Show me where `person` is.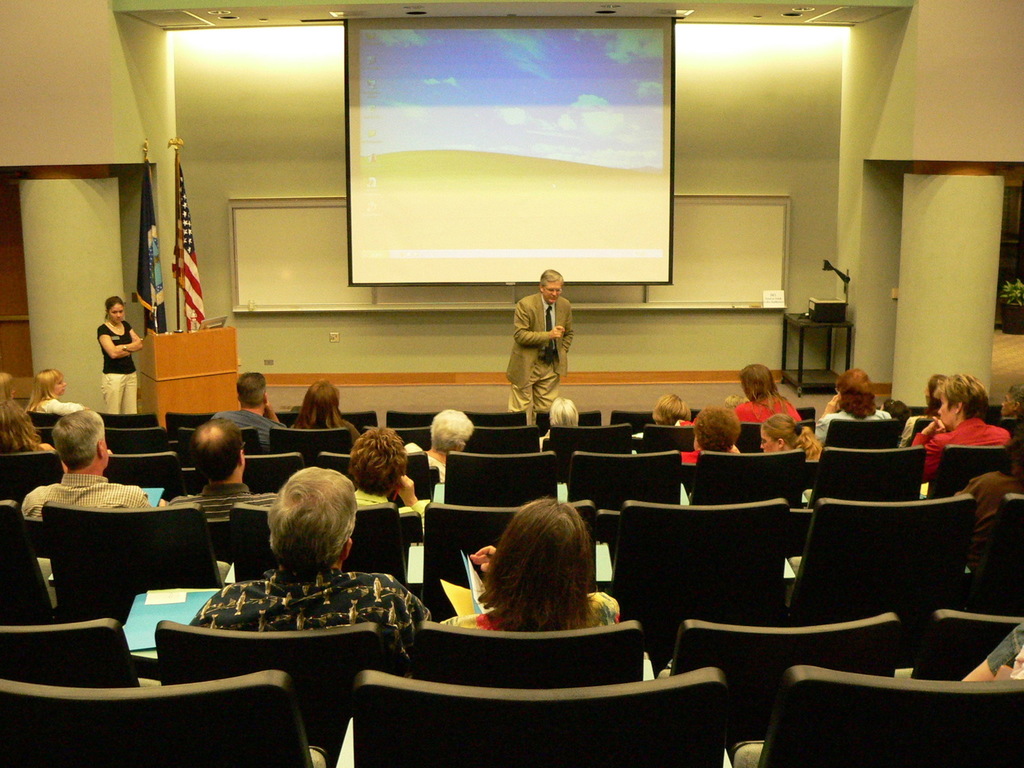
`person` is at rect(911, 373, 1011, 481).
